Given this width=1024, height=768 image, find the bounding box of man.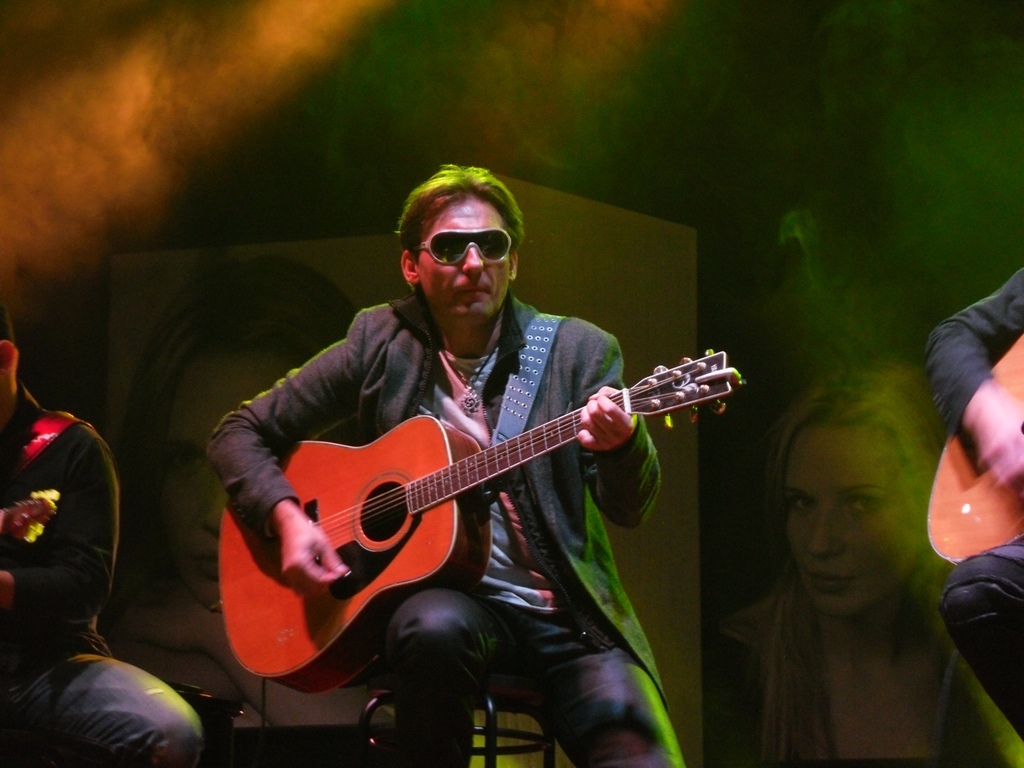
pyautogui.locateOnScreen(919, 269, 1023, 742).
